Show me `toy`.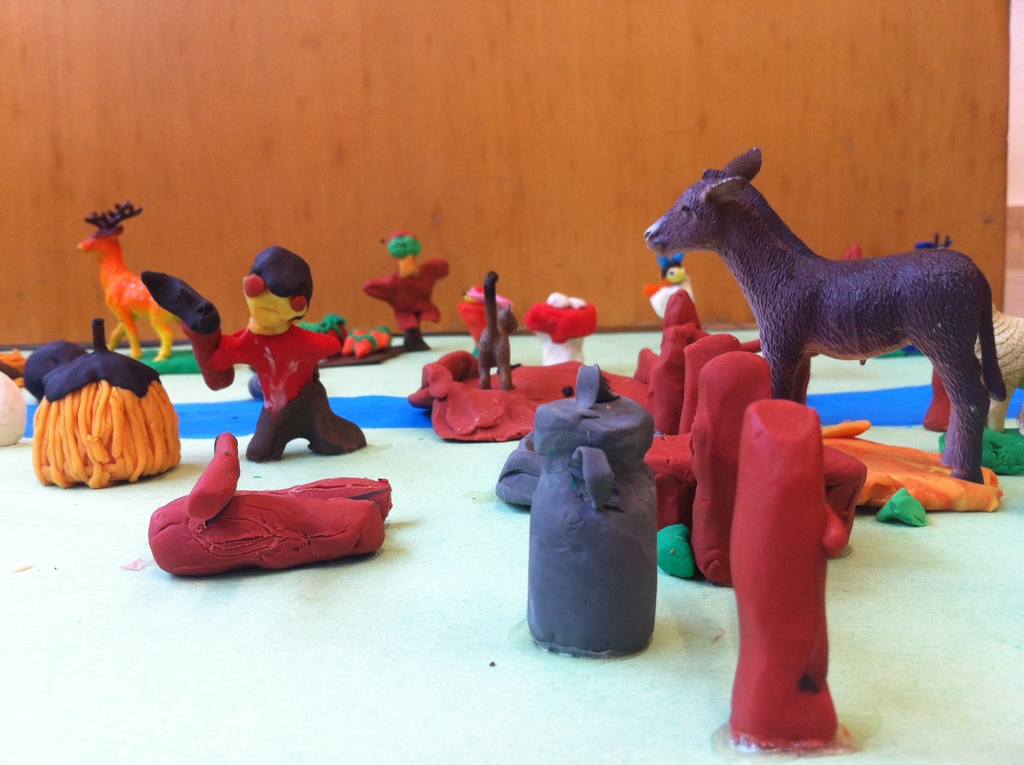
`toy` is here: l=191, t=246, r=355, b=475.
